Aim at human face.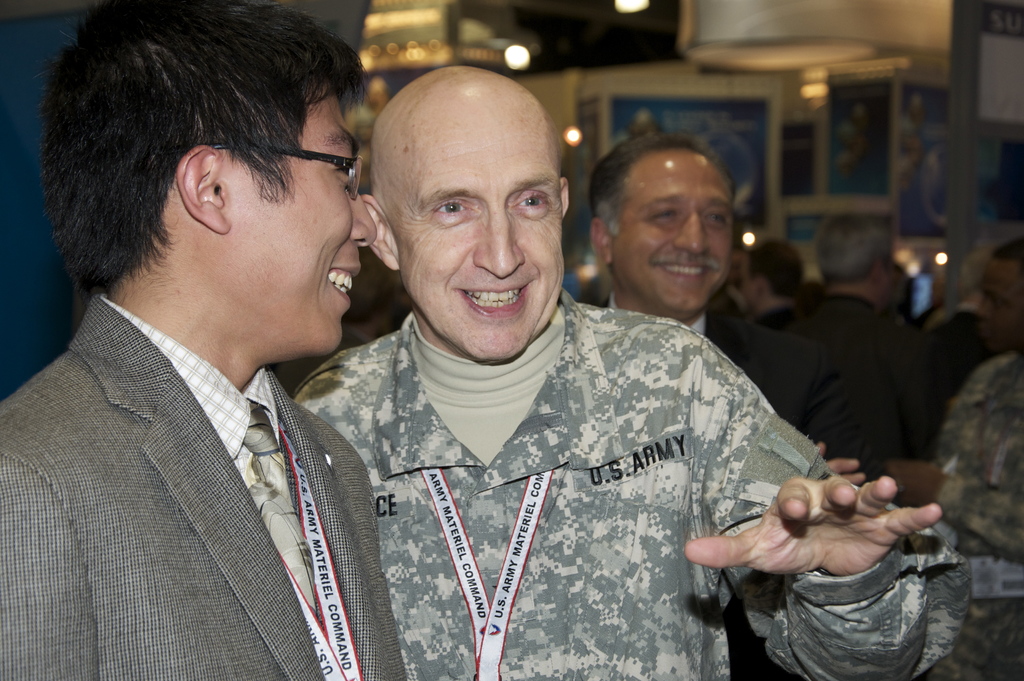
Aimed at select_region(396, 113, 566, 362).
